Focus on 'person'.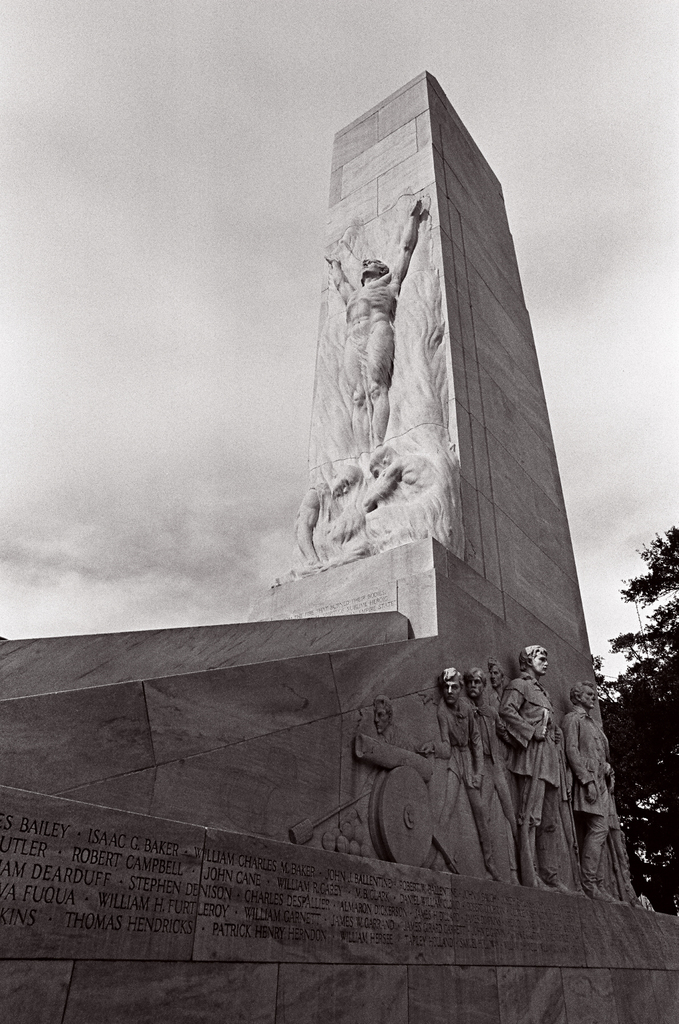
Focused at <bbox>419, 665, 501, 879</bbox>.
